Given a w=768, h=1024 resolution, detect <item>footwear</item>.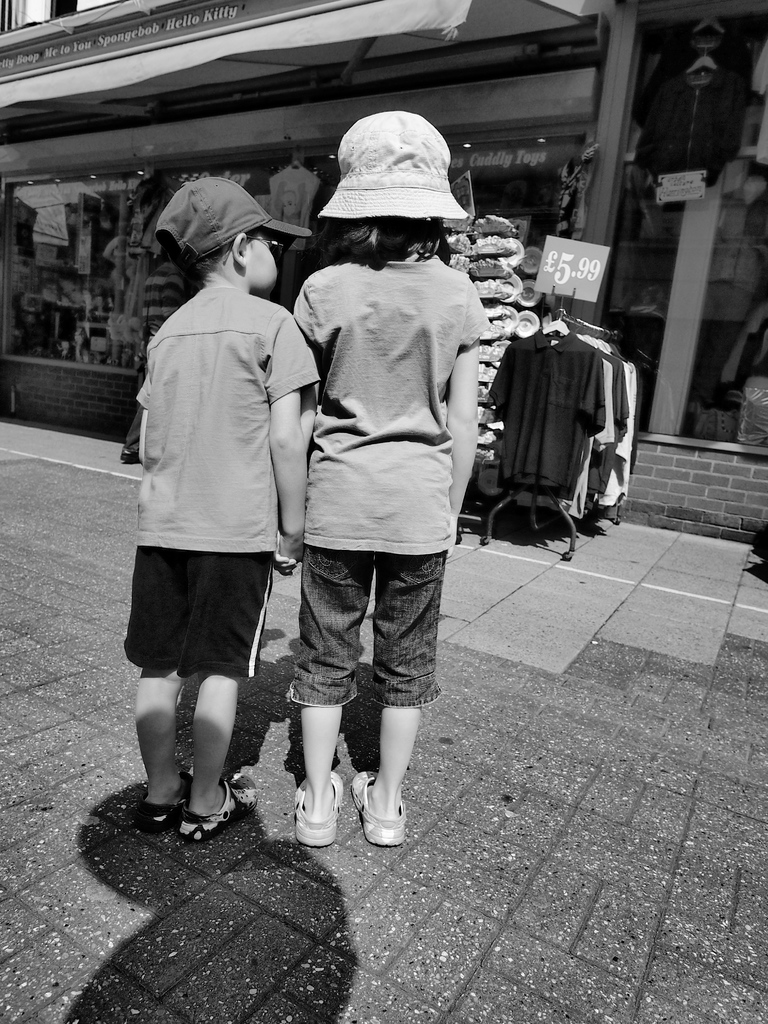
rect(156, 778, 239, 851).
